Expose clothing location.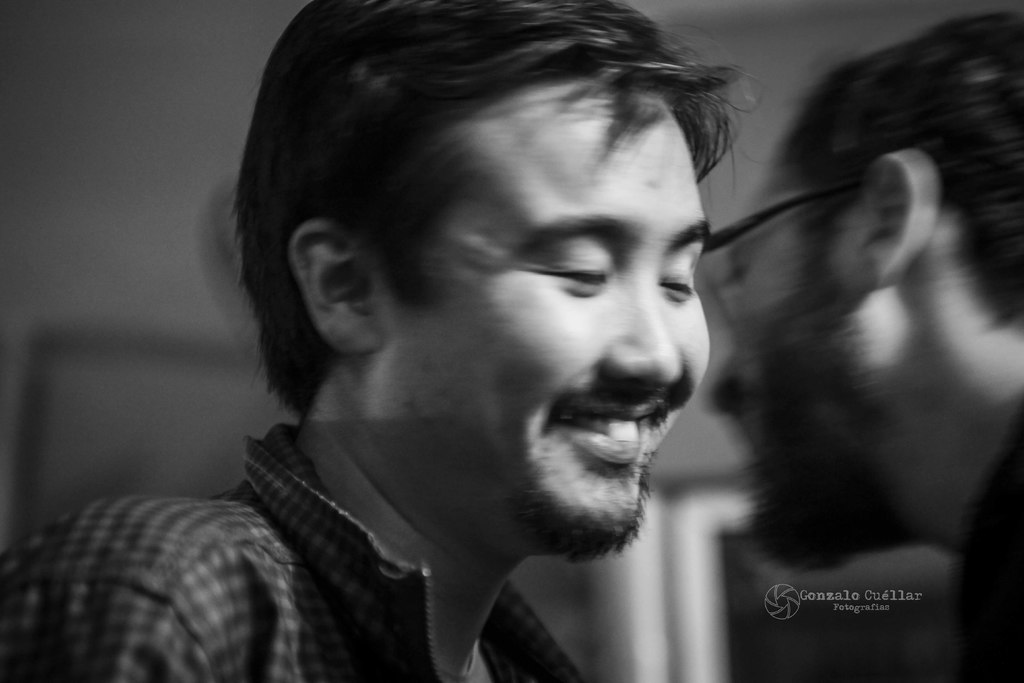
Exposed at crop(0, 422, 577, 682).
